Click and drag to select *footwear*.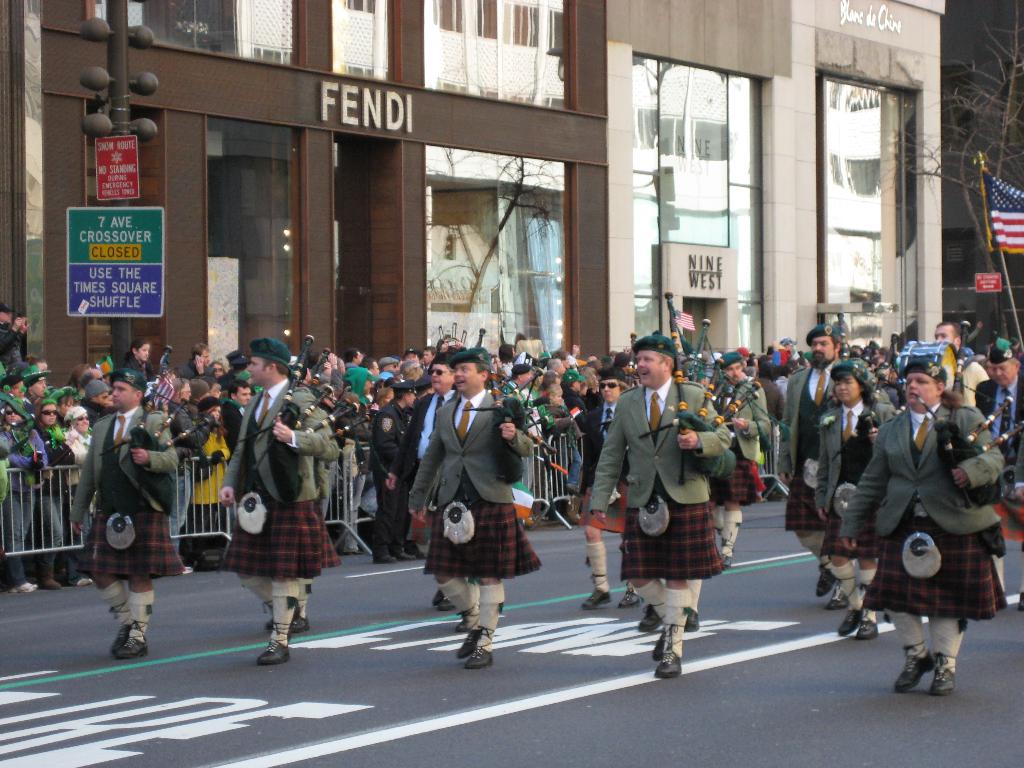
Selection: locate(856, 621, 881, 638).
